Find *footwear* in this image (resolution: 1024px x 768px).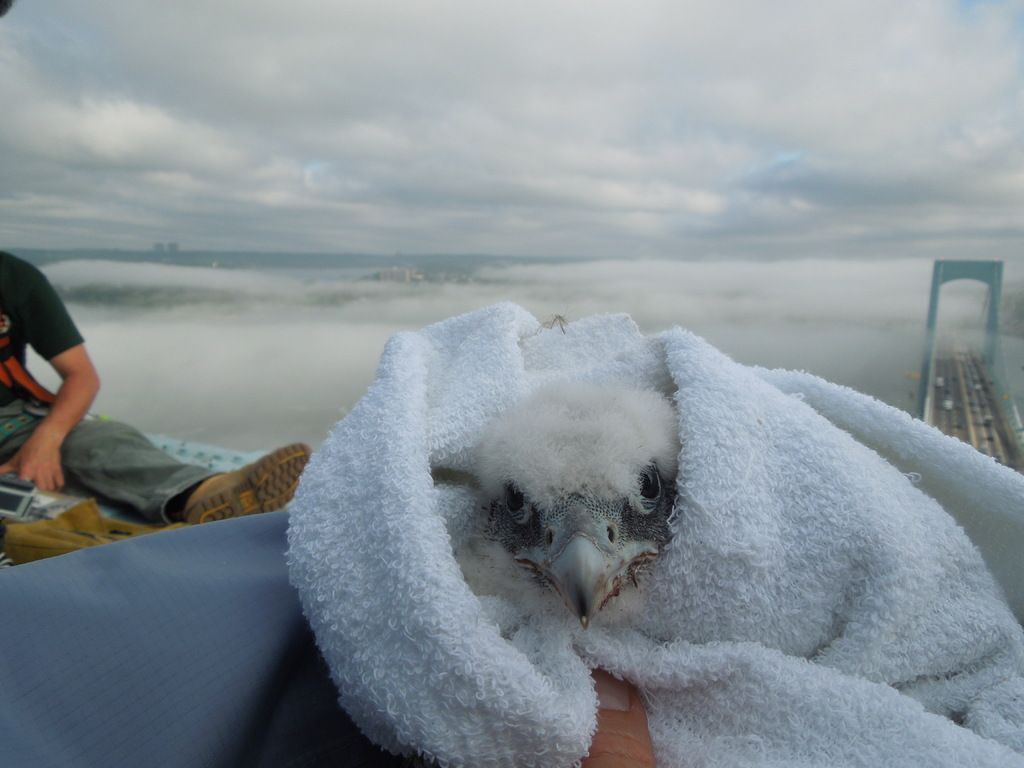
bbox=(173, 443, 310, 524).
